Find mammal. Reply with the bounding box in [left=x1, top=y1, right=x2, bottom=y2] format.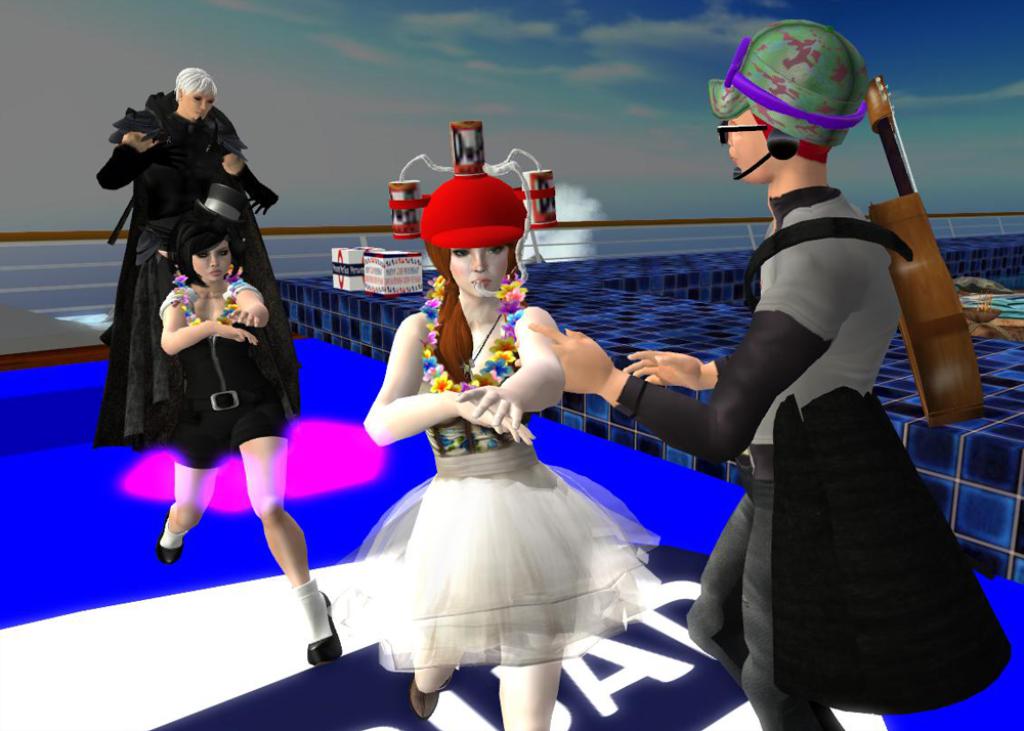
[left=334, top=167, right=674, bottom=730].
